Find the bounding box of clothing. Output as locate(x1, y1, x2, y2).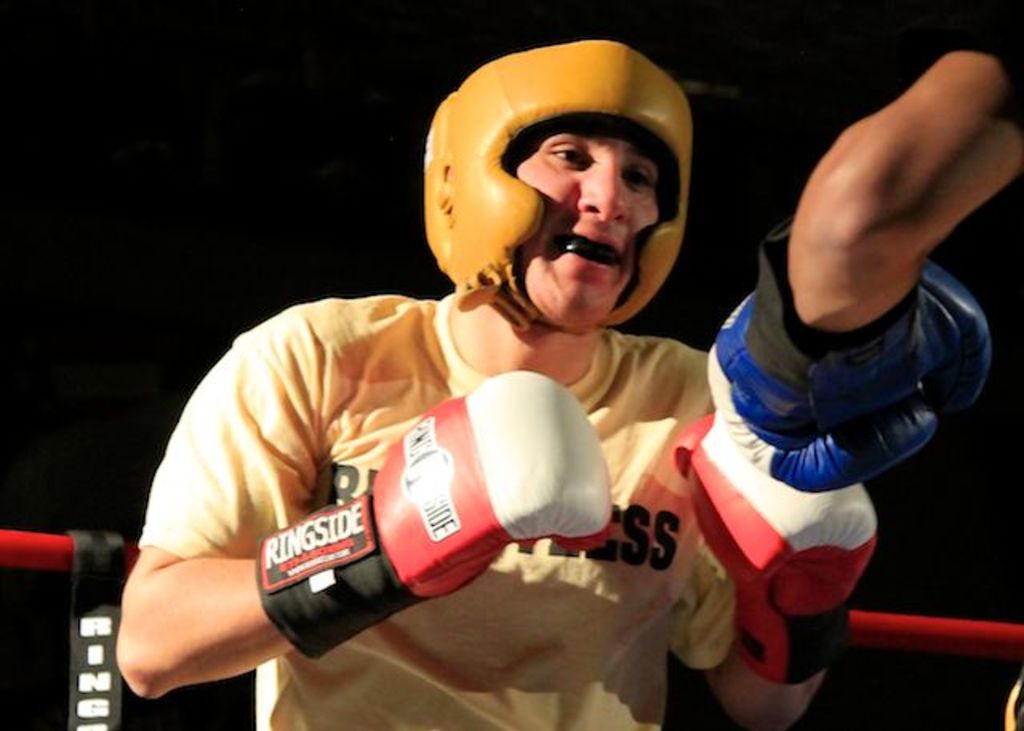
locate(122, 285, 846, 728).
